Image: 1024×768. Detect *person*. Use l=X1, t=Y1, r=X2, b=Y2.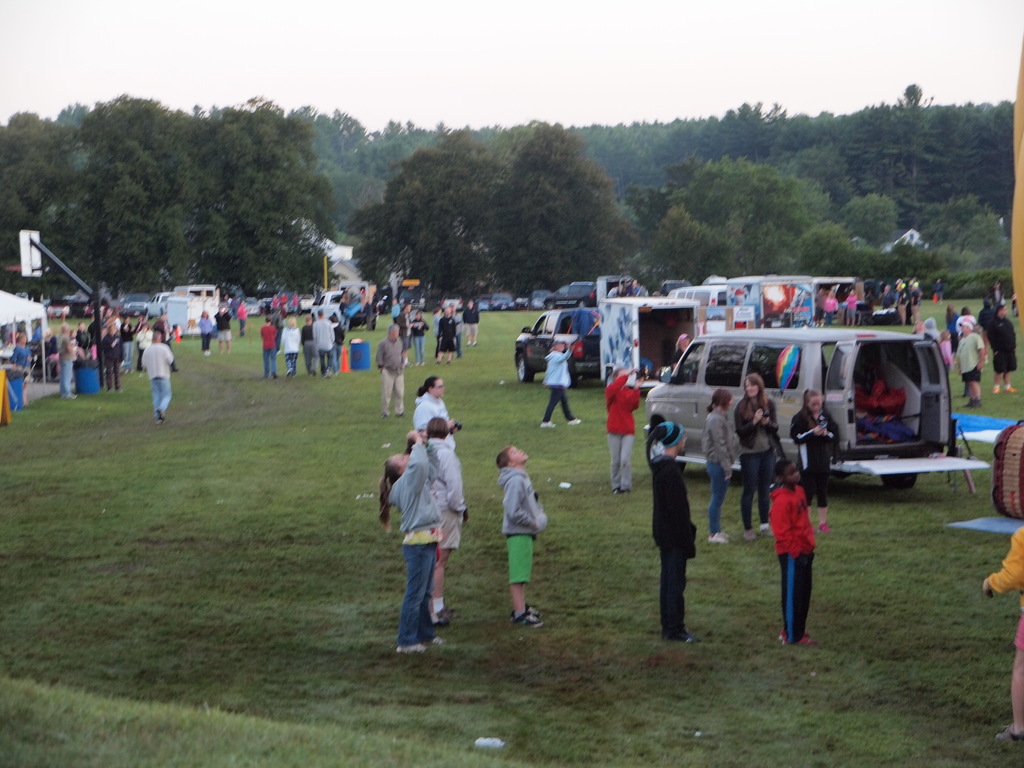
l=278, t=312, r=301, b=368.
